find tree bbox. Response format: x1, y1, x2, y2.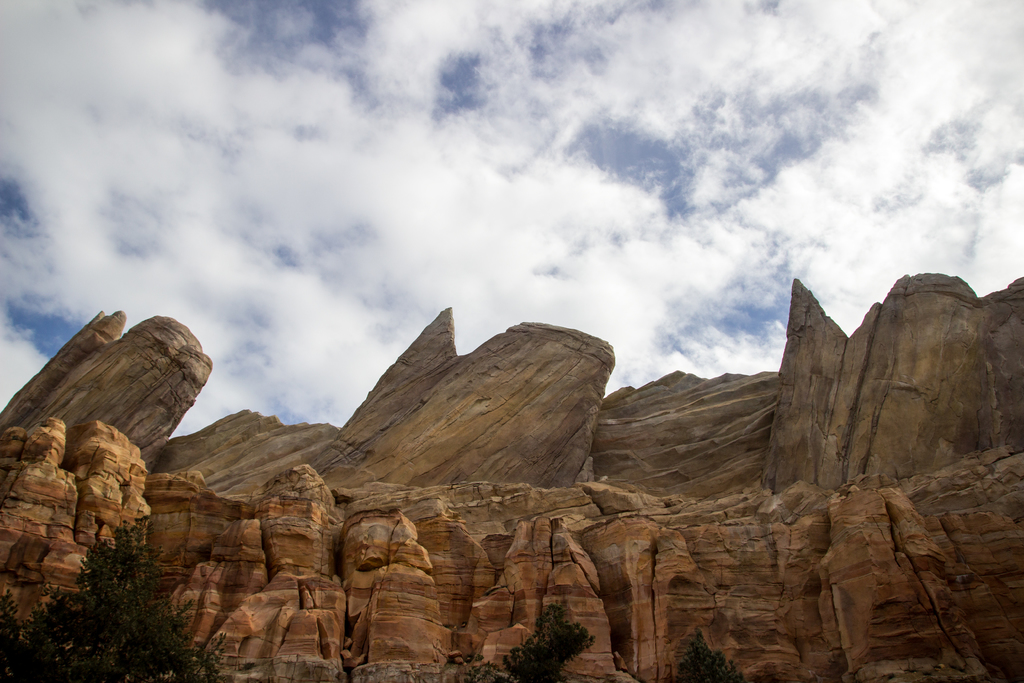
454, 597, 593, 682.
